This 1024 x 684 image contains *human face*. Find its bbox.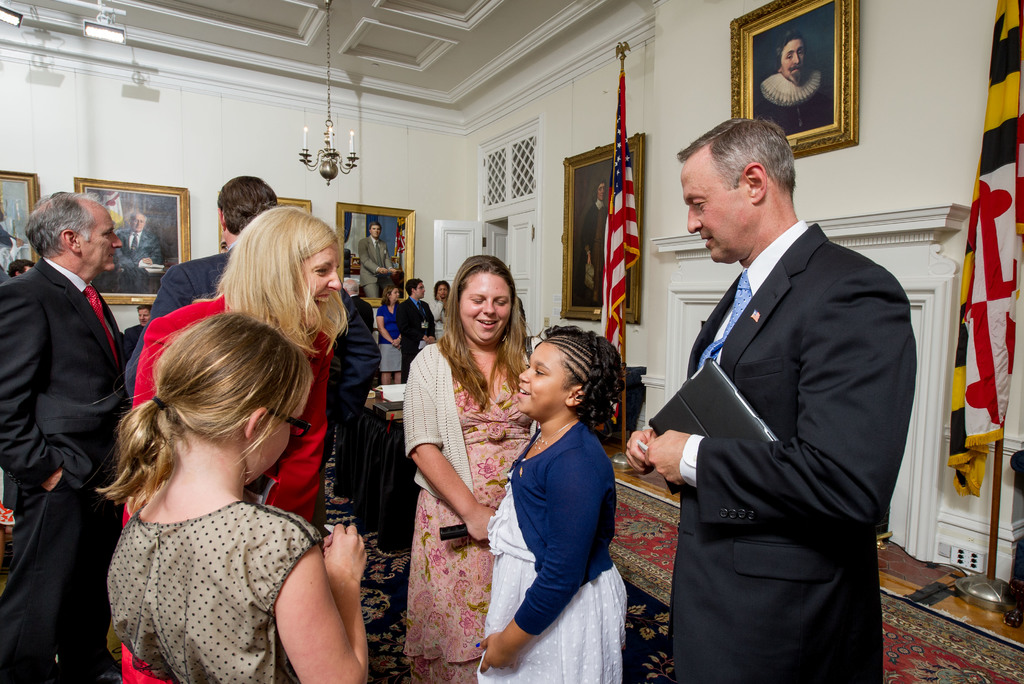
x1=248, y1=382, x2=312, y2=482.
